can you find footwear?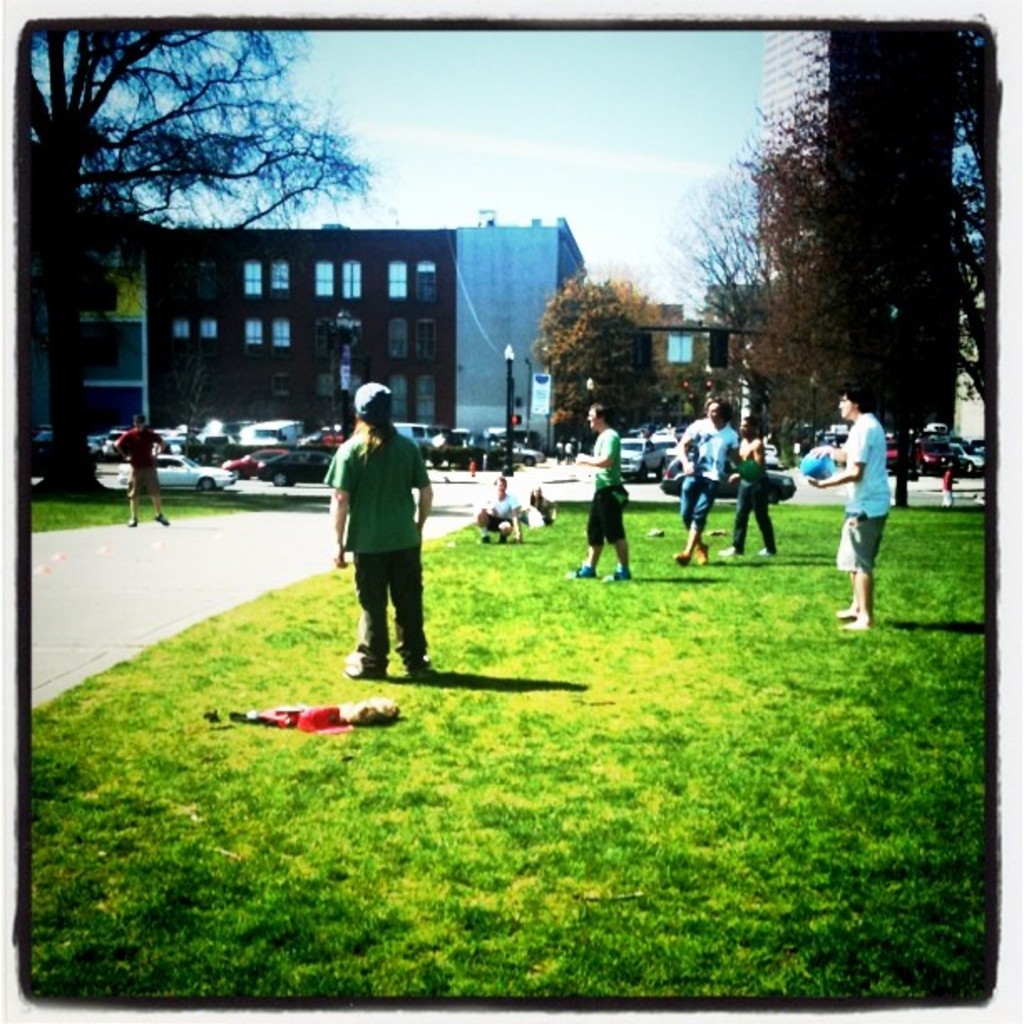
Yes, bounding box: left=562, top=557, right=594, bottom=577.
